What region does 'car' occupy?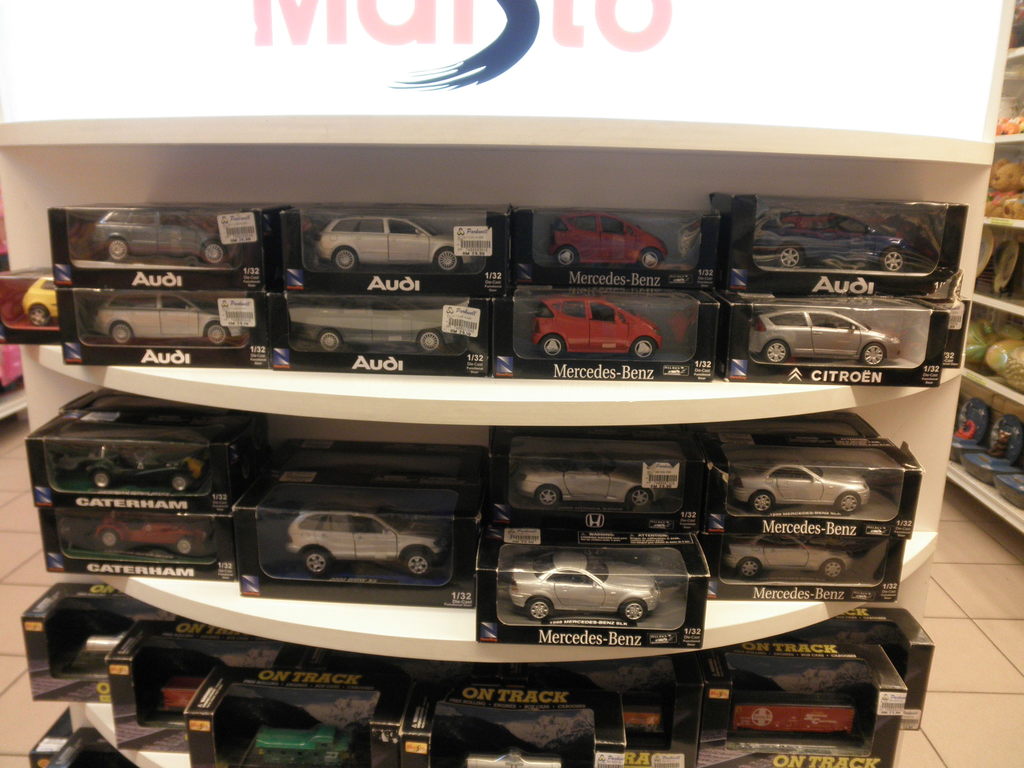
bbox=[91, 507, 211, 557].
